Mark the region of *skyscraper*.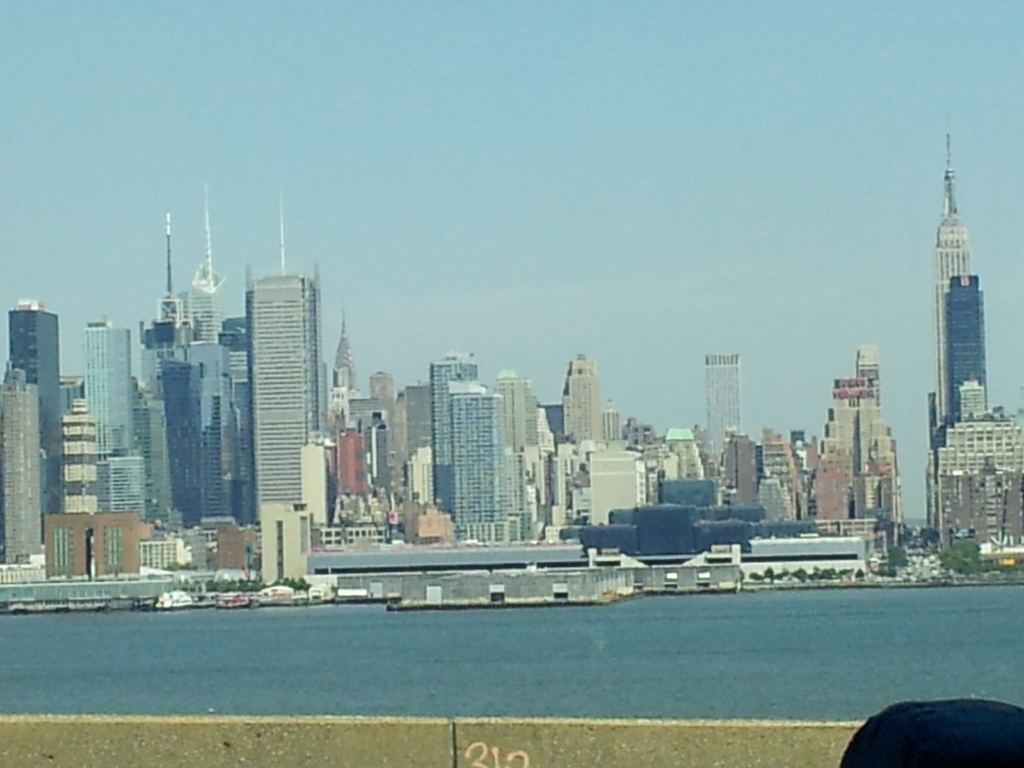
Region: detection(432, 355, 478, 516).
